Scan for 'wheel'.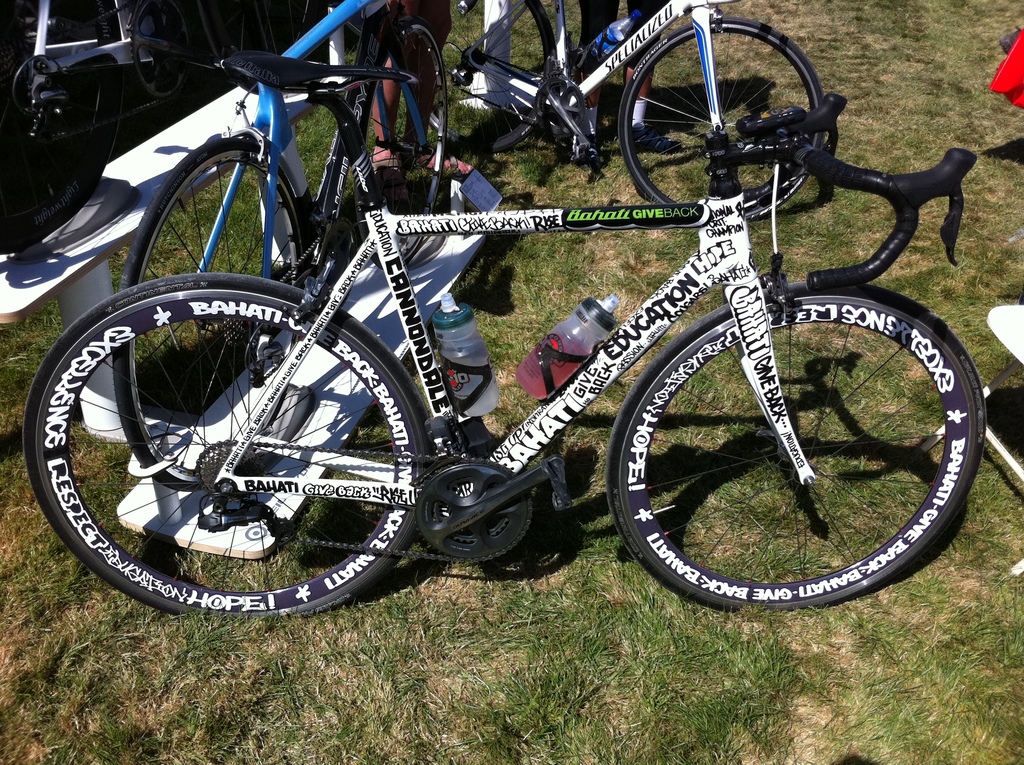
Scan result: [28, 275, 430, 622].
